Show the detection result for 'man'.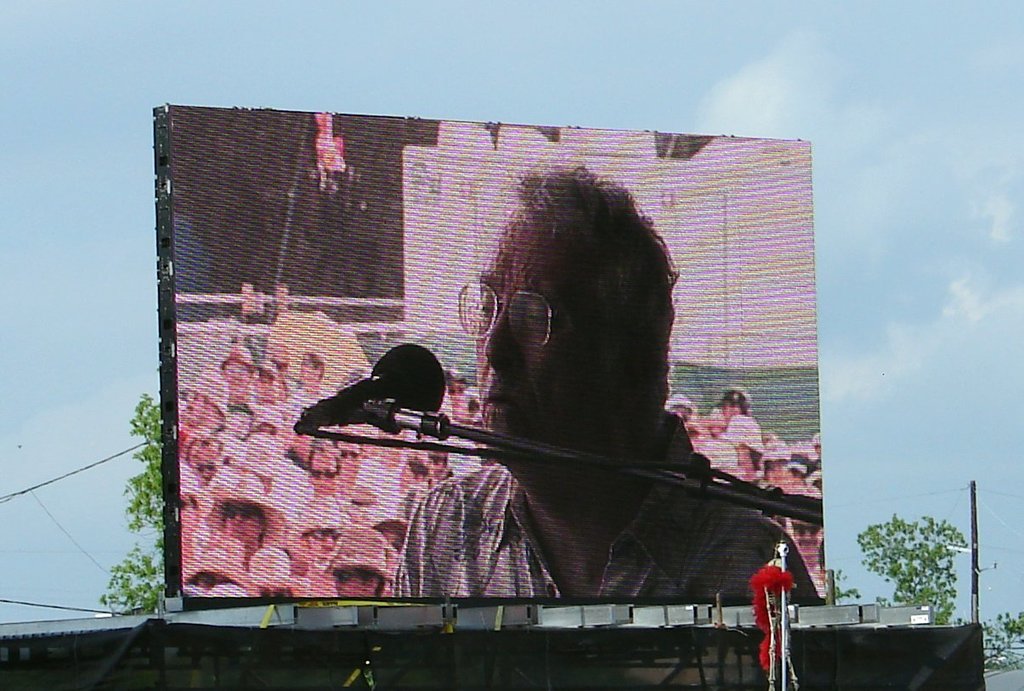
x1=171 y1=530 x2=257 y2=597.
